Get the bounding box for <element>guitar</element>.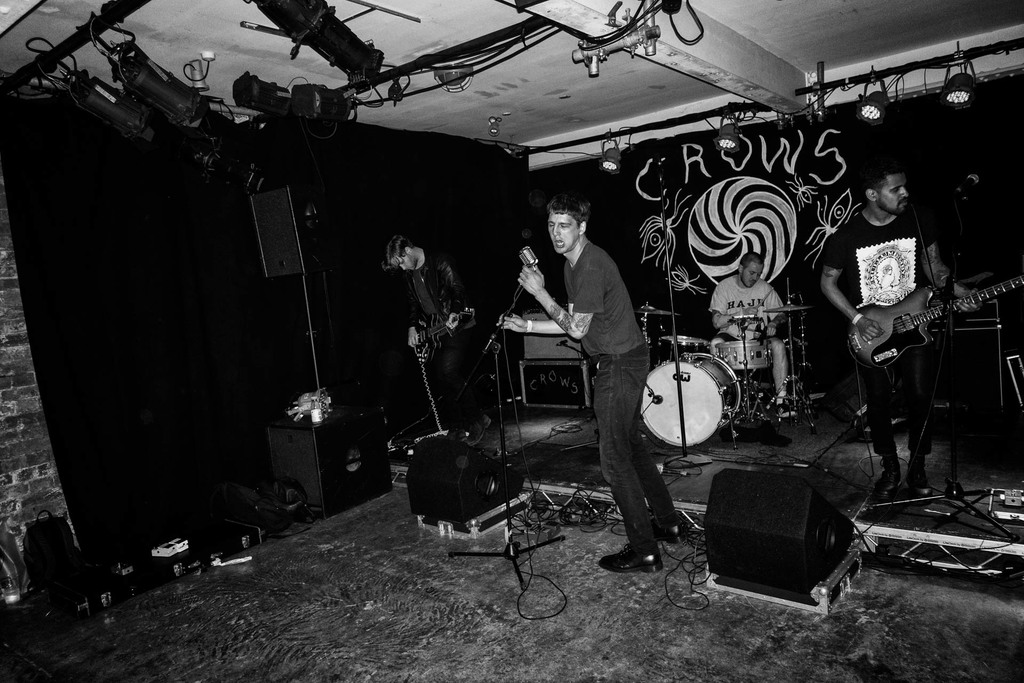
<bbox>410, 299, 476, 368</bbox>.
